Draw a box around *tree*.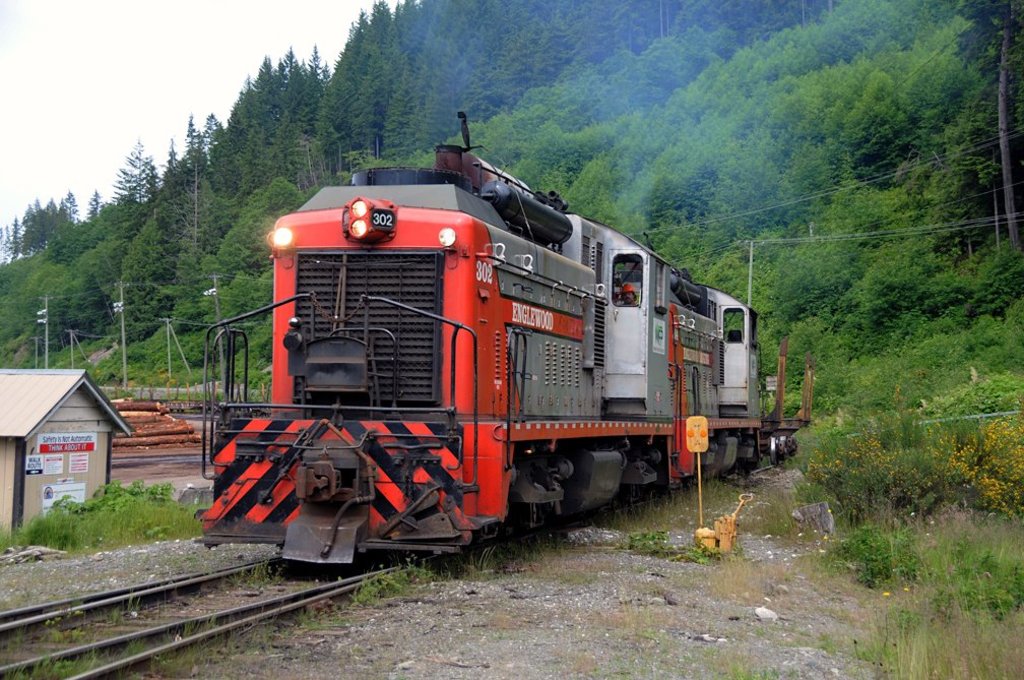
<bbox>118, 137, 161, 209</bbox>.
